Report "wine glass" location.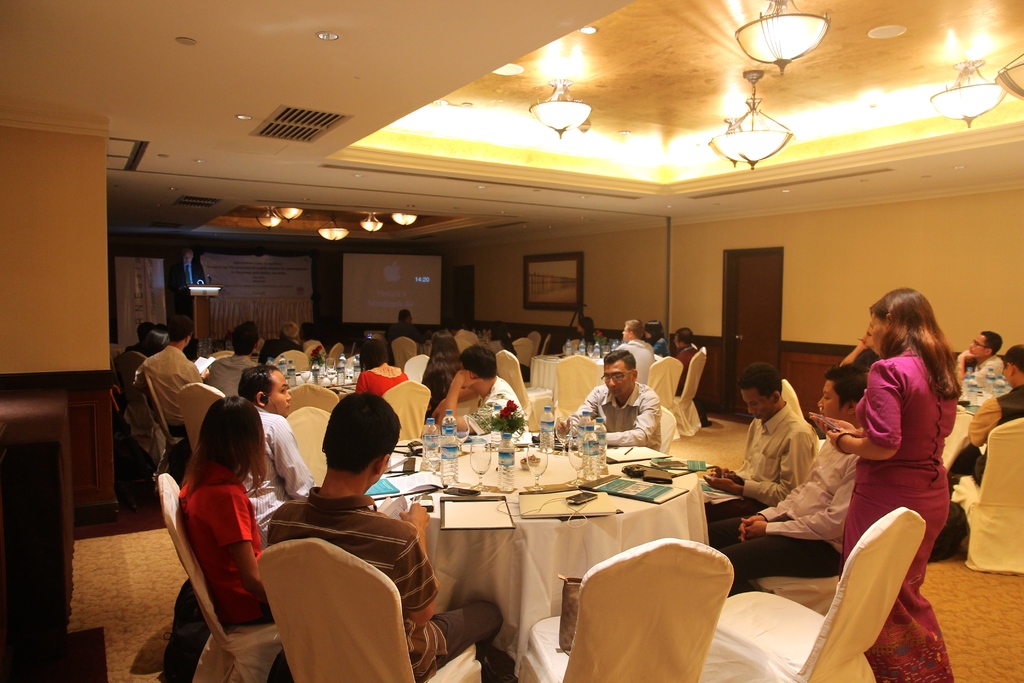
Report: select_region(529, 441, 548, 490).
